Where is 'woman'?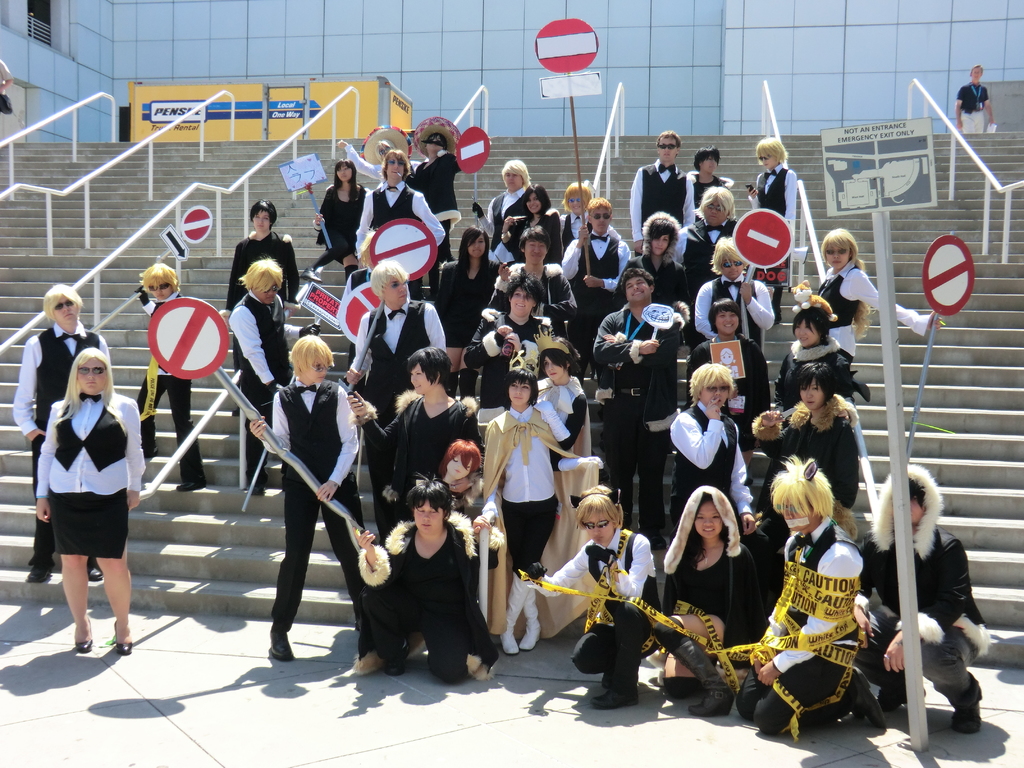
341, 144, 429, 186.
